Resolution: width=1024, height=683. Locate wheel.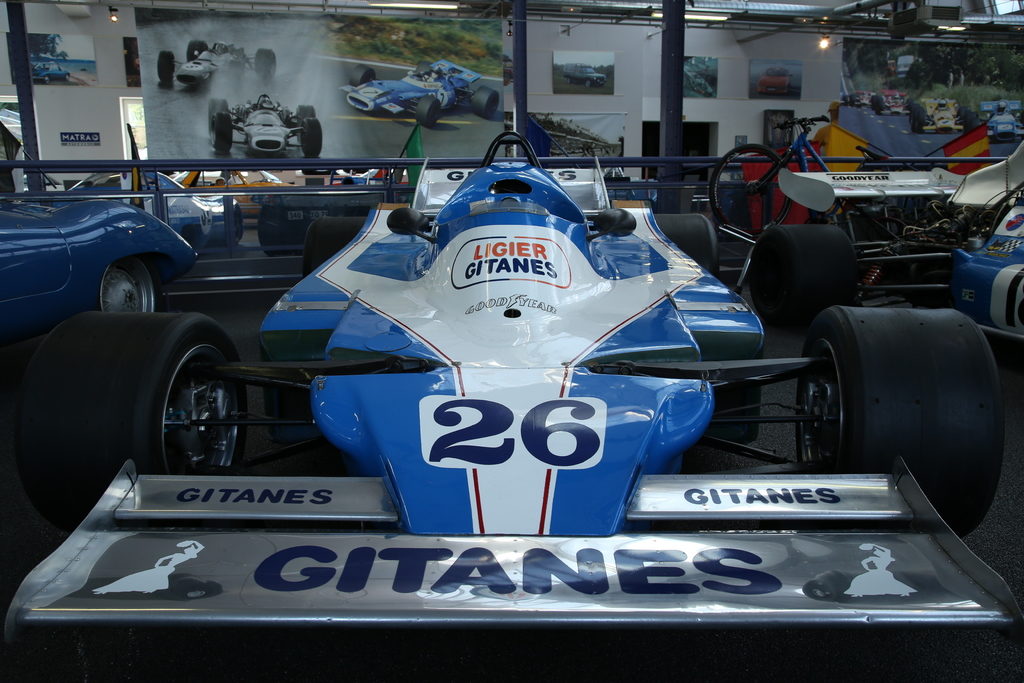
box(703, 136, 794, 240).
